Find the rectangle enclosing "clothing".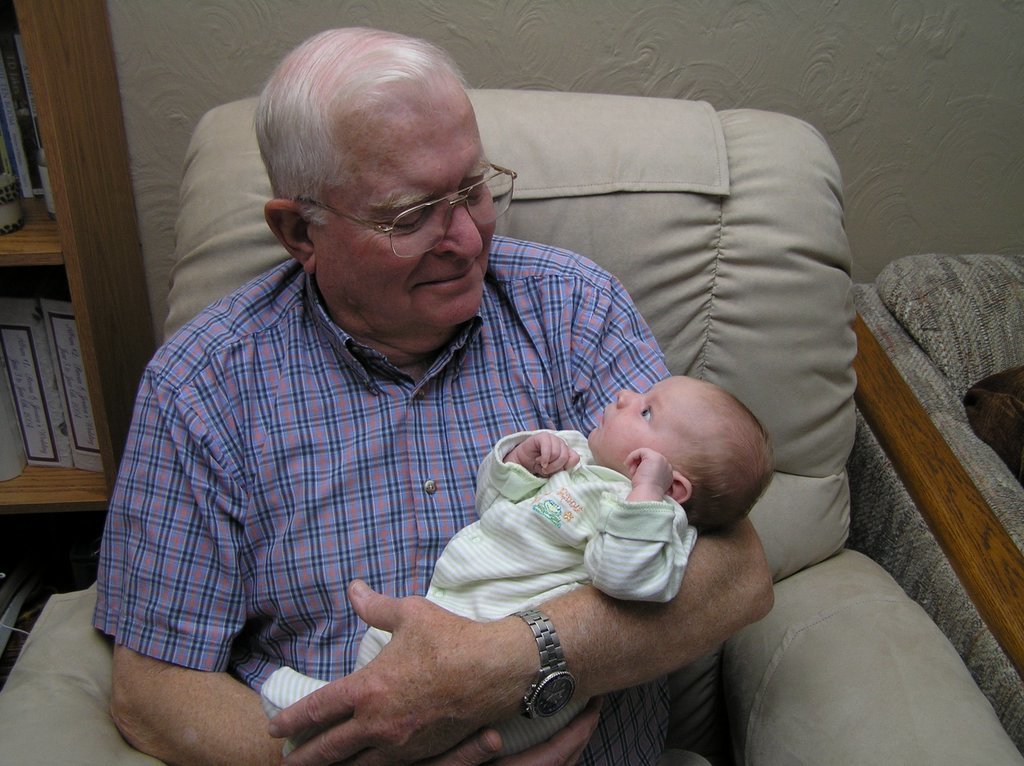
<region>259, 425, 701, 765</region>.
